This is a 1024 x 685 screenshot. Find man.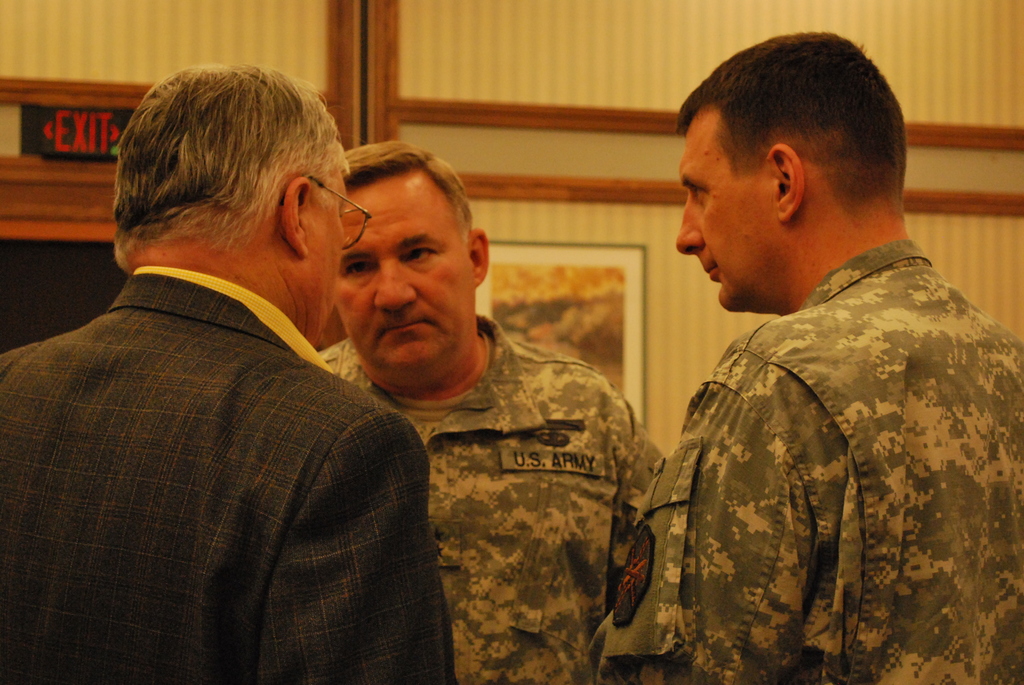
Bounding box: x1=596, y1=31, x2=1023, y2=684.
